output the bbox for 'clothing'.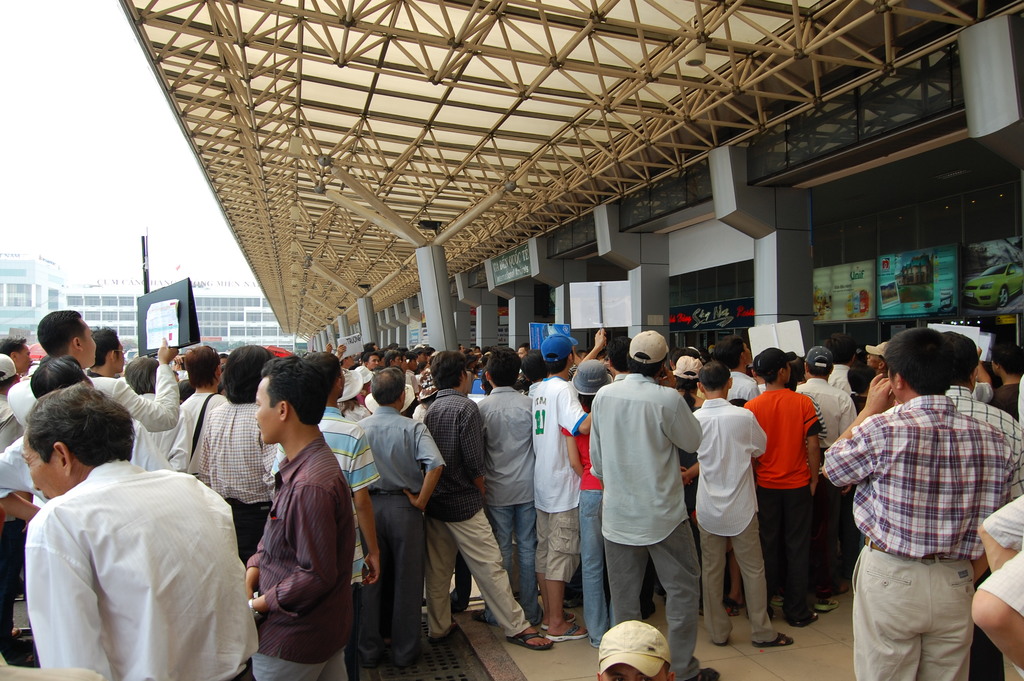
{"x1": 589, "y1": 384, "x2": 715, "y2": 644}.
